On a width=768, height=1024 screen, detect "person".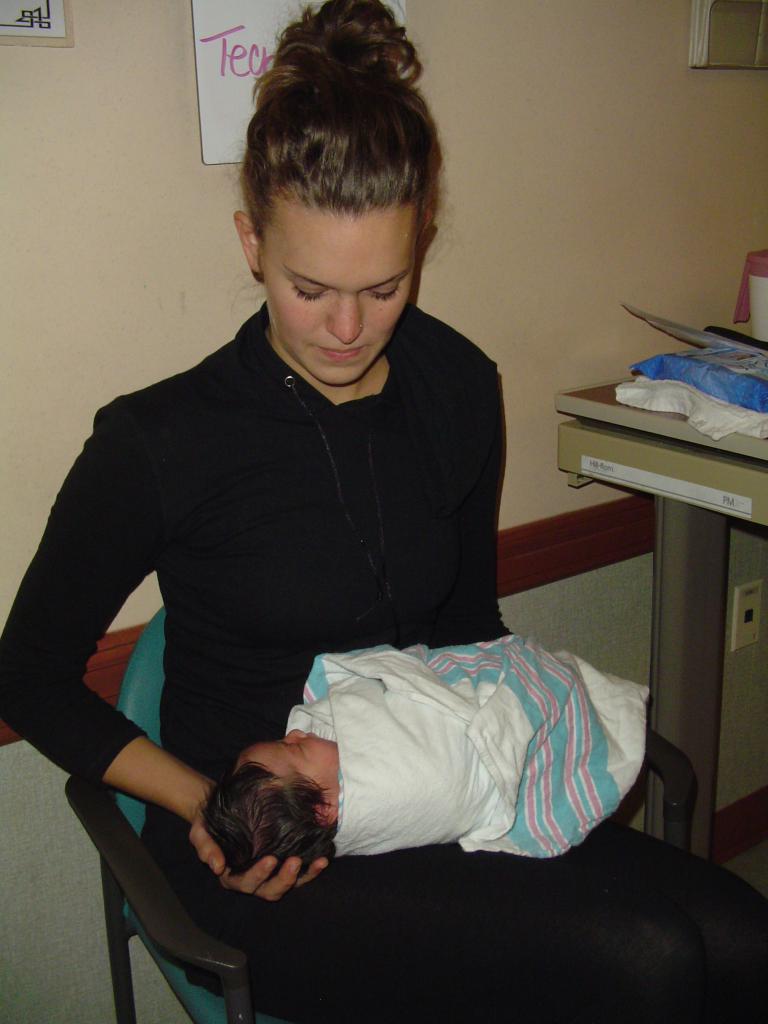
left=26, top=31, right=620, bottom=979.
